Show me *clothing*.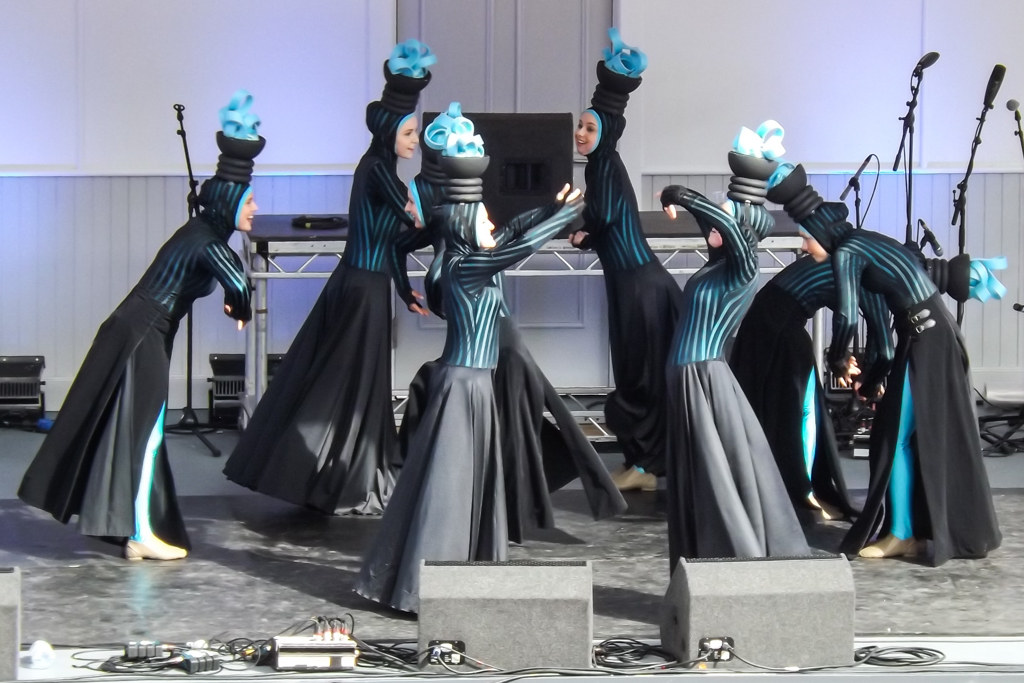
*clothing* is here: (655, 109, 782, 556).
